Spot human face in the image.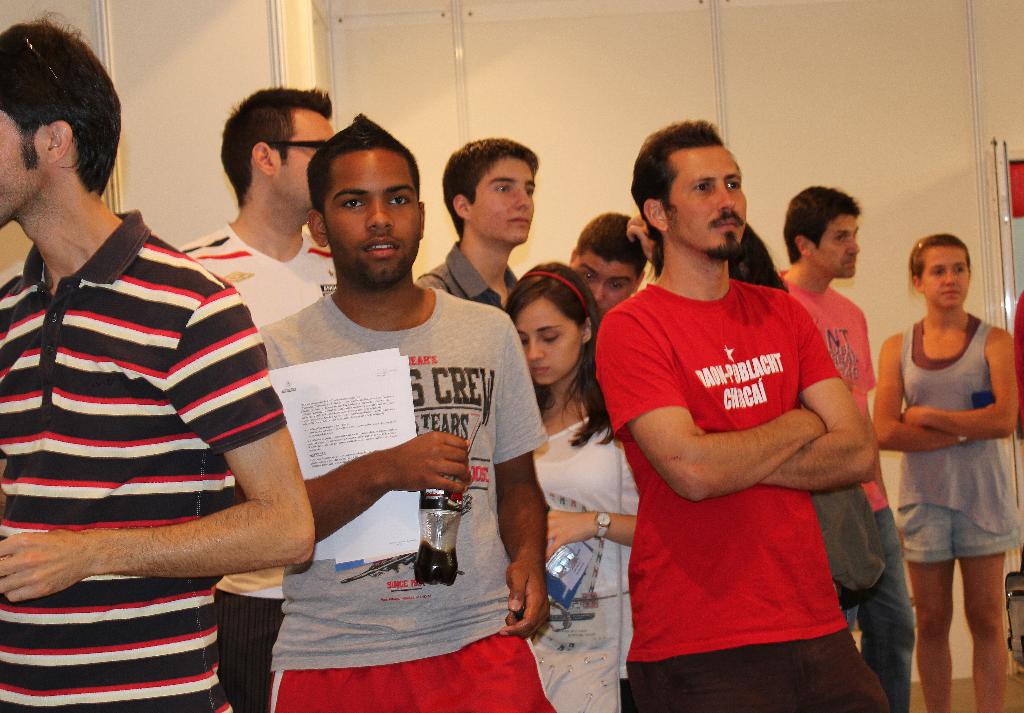
human face found at (925, 249, 973, 308).
